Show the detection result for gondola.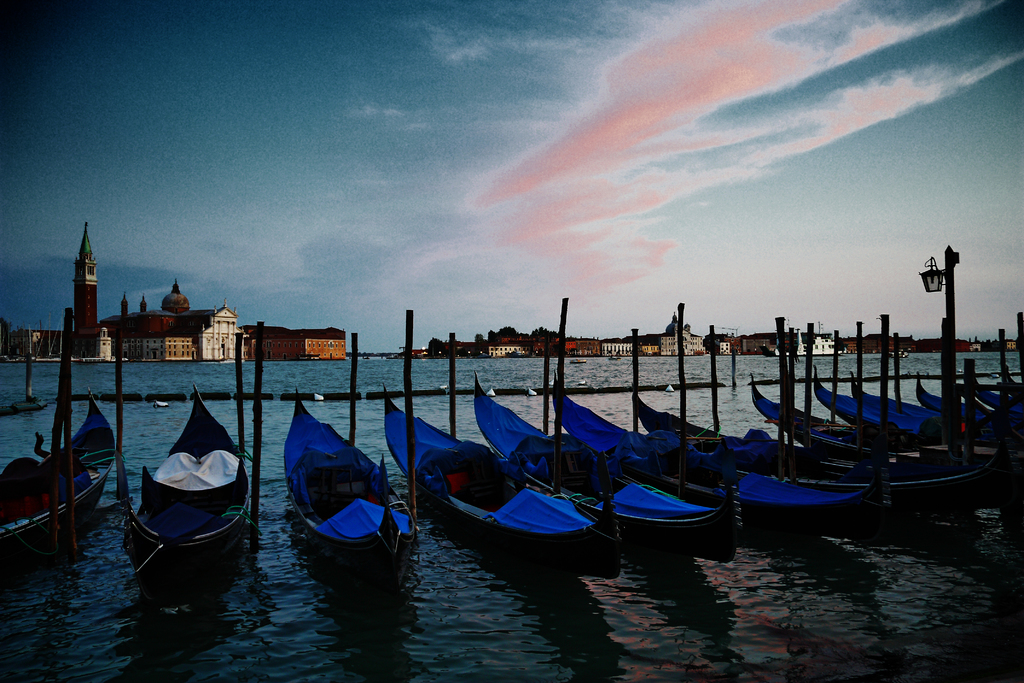
box(285, 379, 430, 570).
